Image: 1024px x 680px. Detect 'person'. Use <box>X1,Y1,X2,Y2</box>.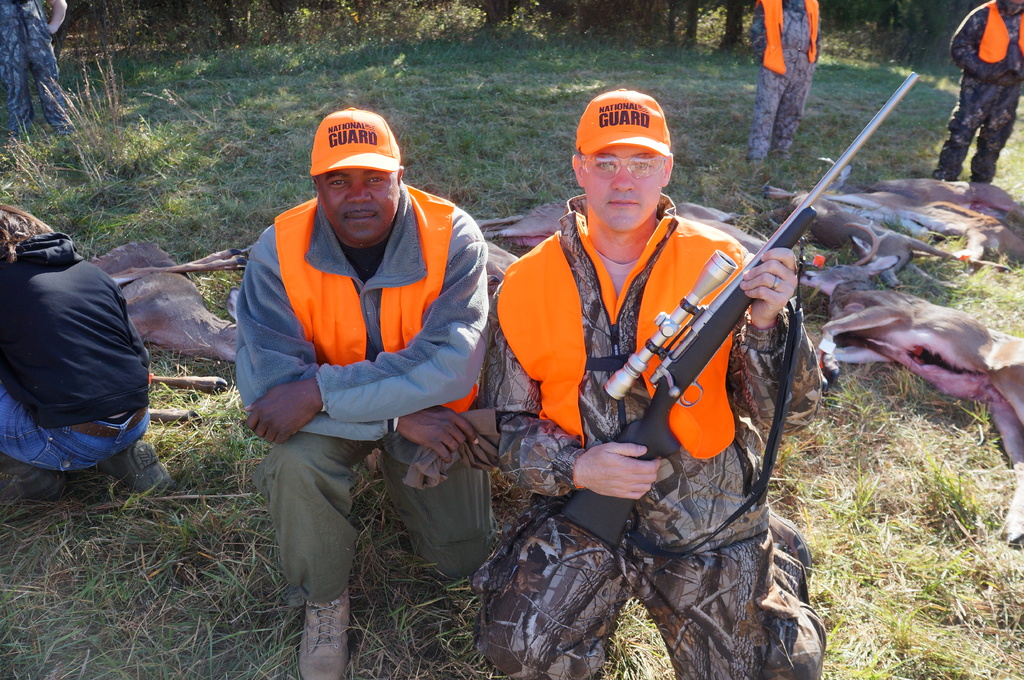
<box>0,205,174,507</box>.
